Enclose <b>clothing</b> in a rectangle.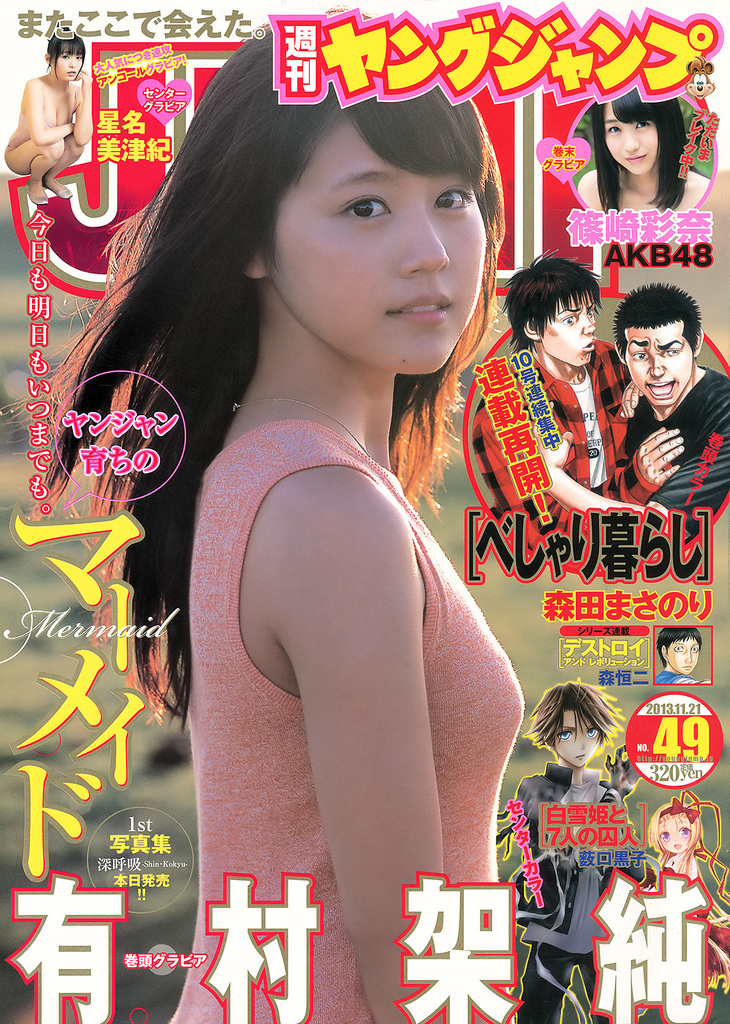
(470, 335, 656, 541).
